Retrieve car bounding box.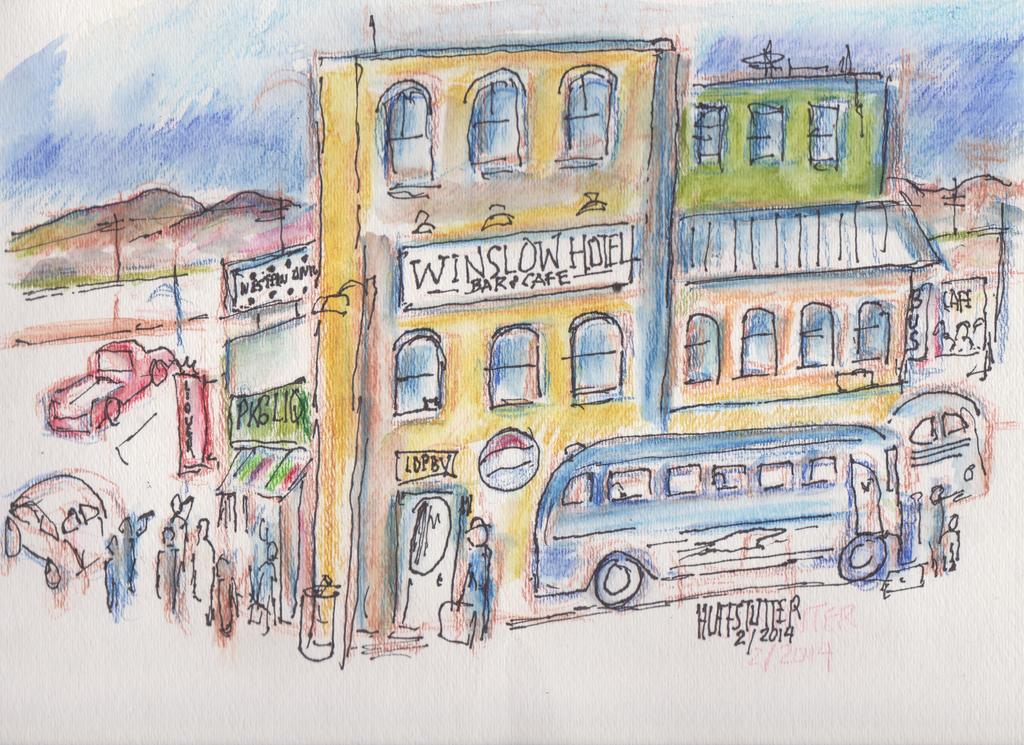
Bounding box: select_region(45, 334, 182, 433).
